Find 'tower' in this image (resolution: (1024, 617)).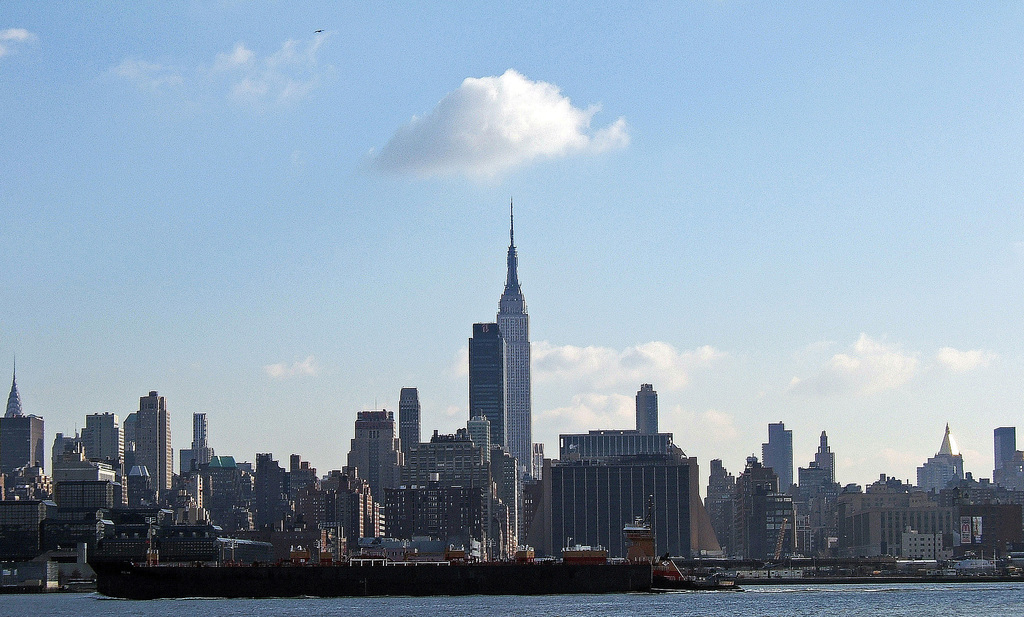
<box>467,320,506,453</box>.
